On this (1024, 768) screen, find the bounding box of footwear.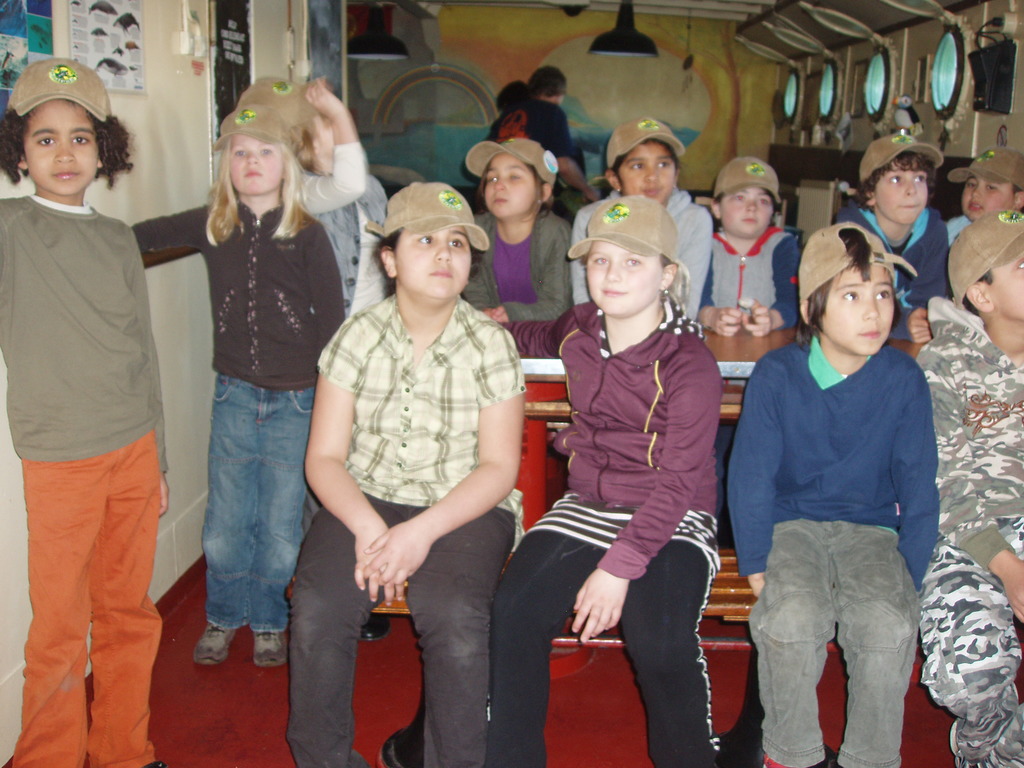
Bounding box: <region>378, 726, 408, 767</region>.
